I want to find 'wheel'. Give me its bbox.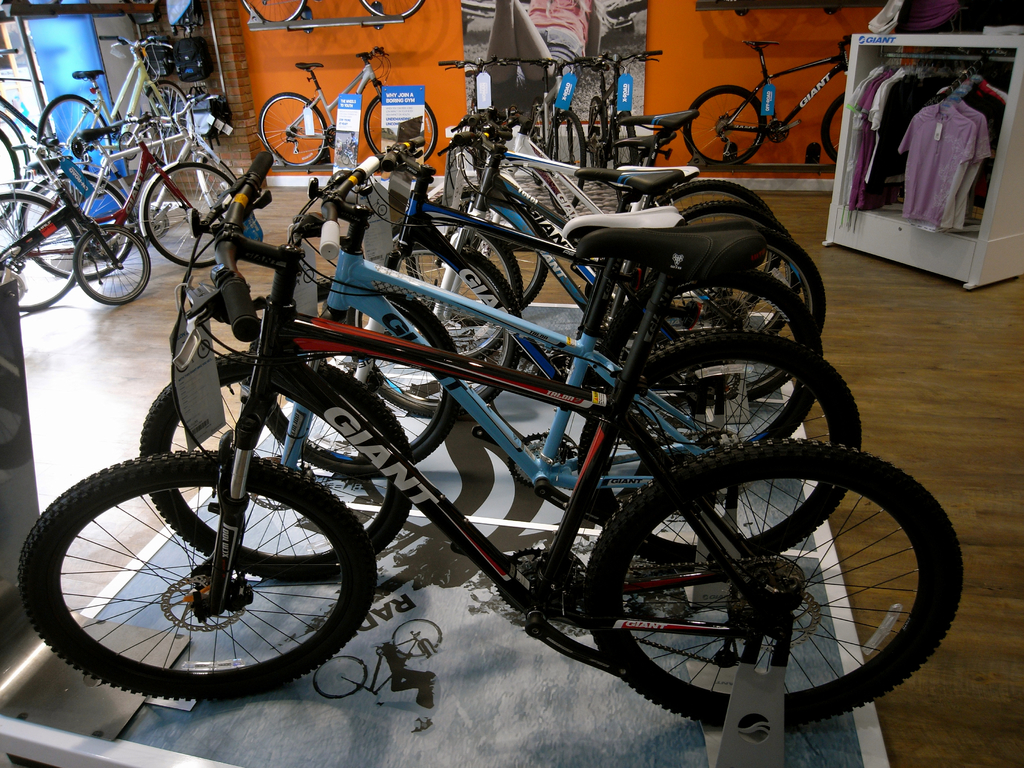
region(578, 440, 967, 733).
